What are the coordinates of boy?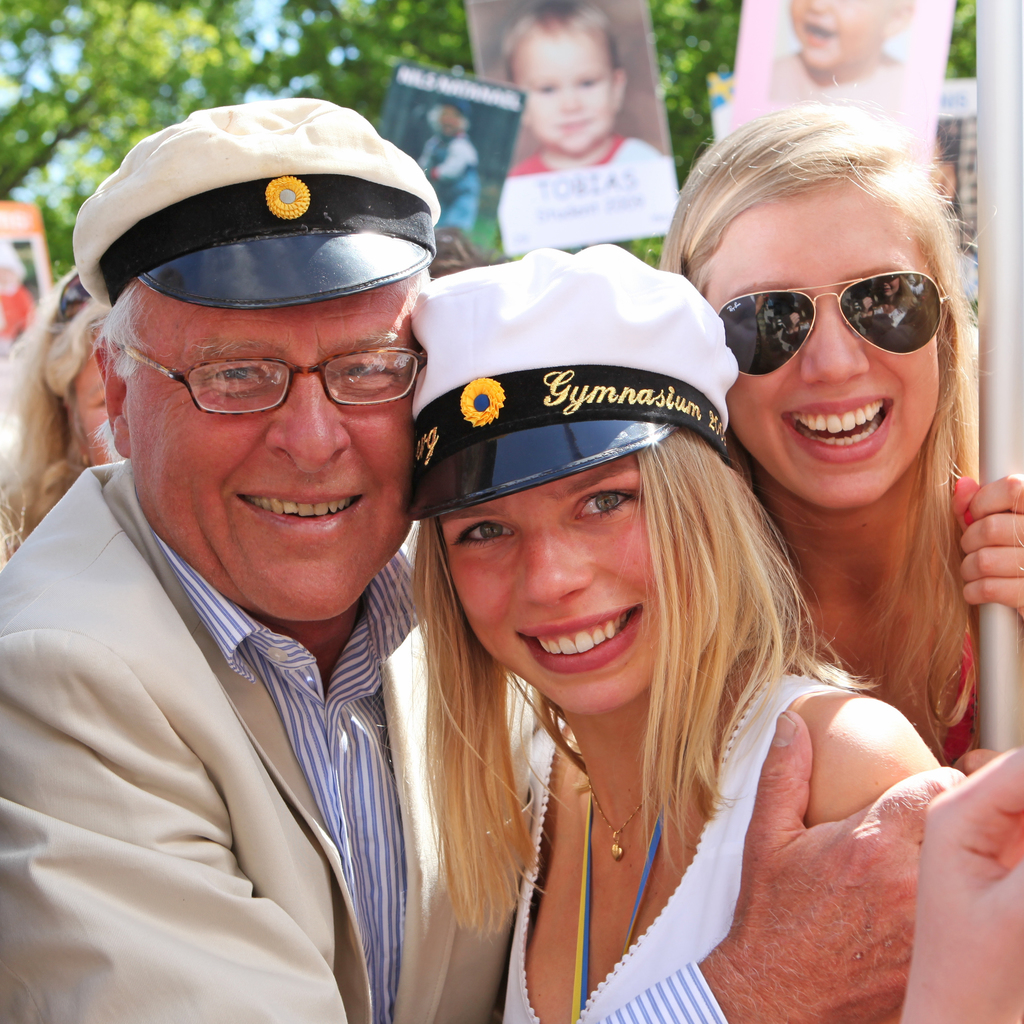
x1=503 y1=3 x2=664 y2=175.
